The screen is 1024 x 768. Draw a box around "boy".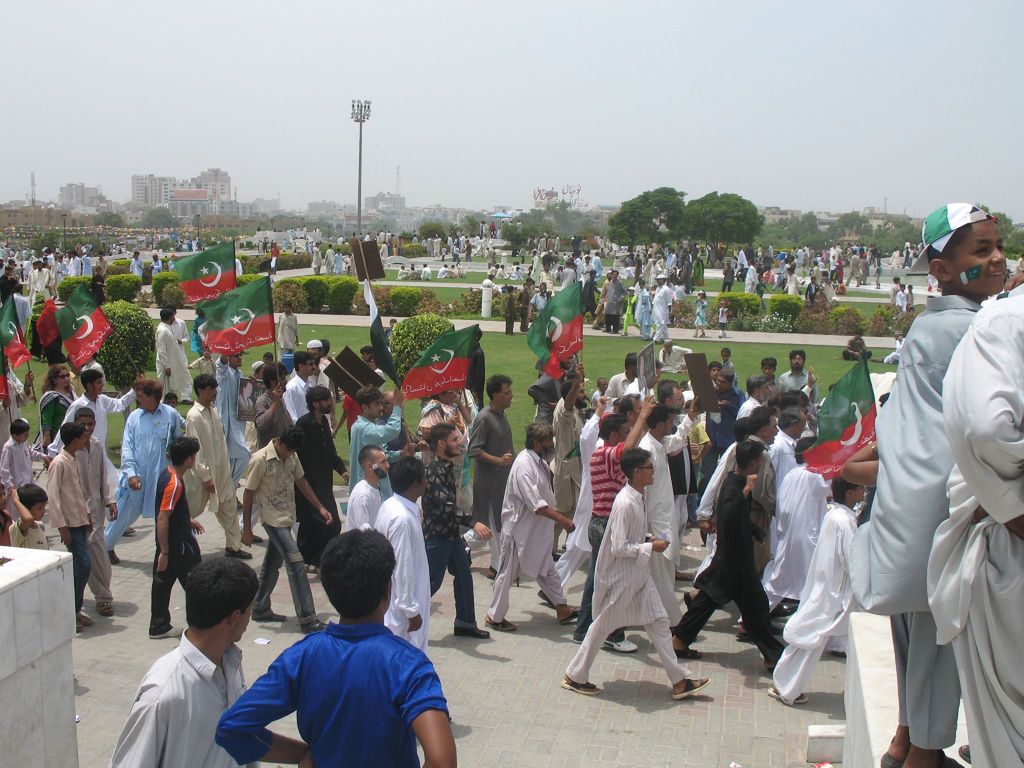
239, 426, 331, 631.
